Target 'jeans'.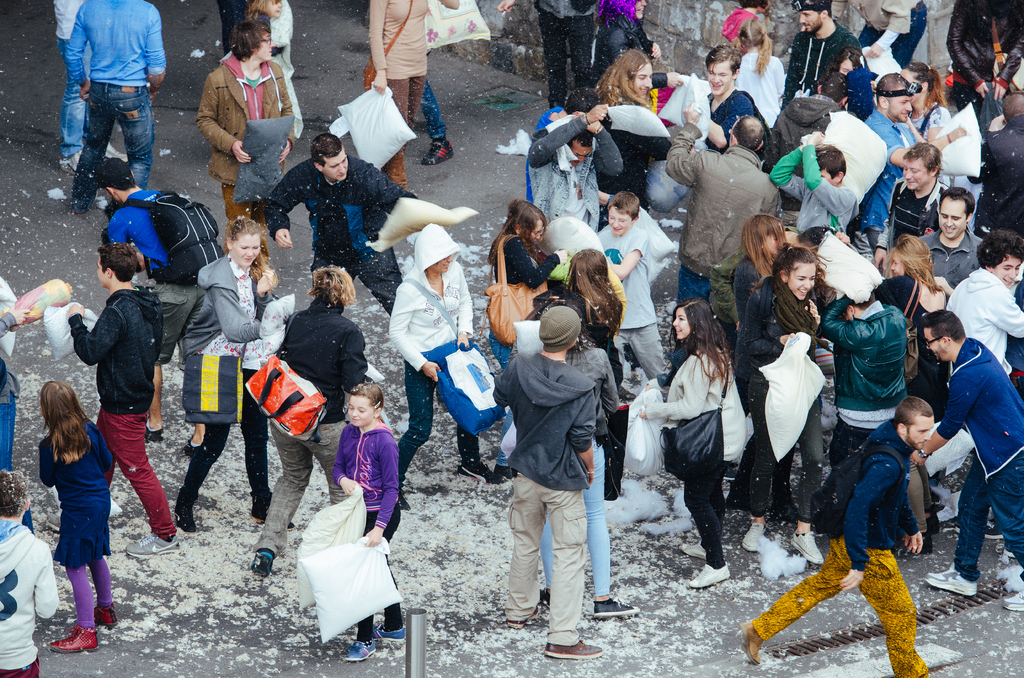
Target region: [64, 73, 146, 186].
